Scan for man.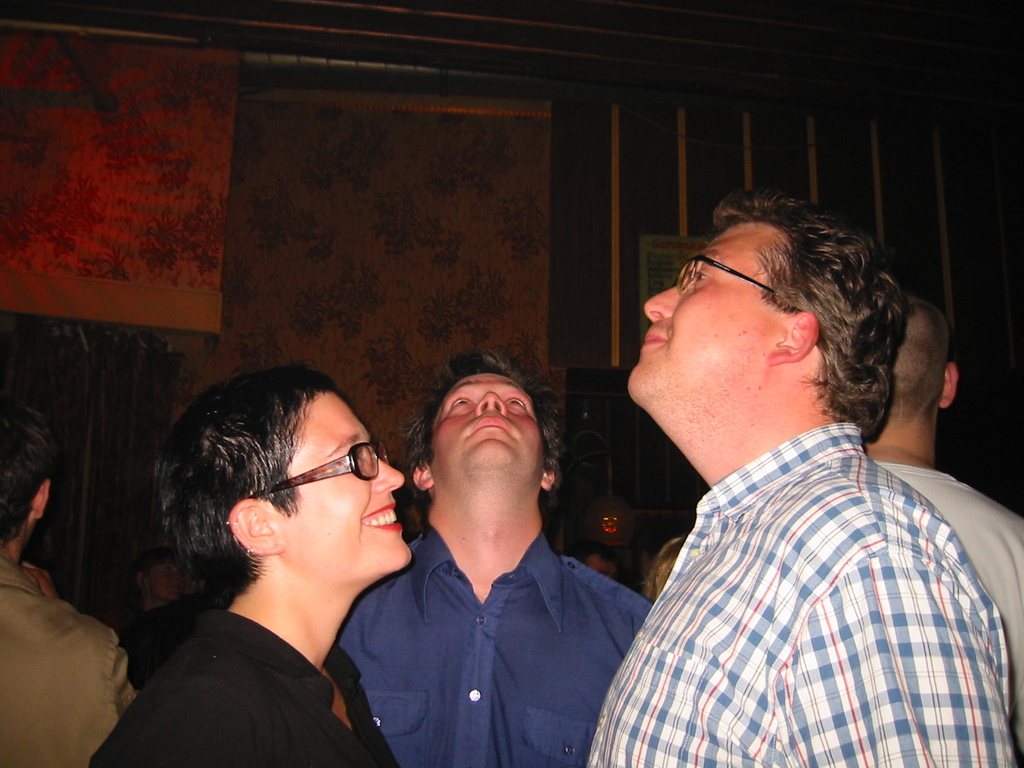
Scan result: box(544, 163, 1018, 767).
